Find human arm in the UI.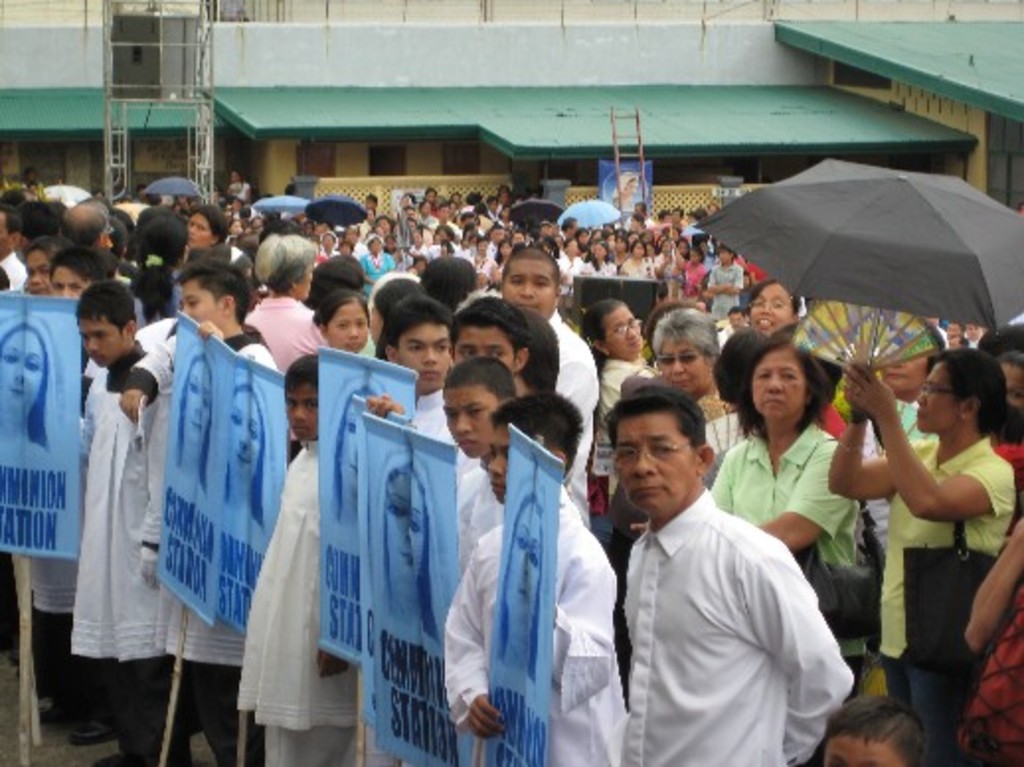
UI element at rect(686, 437, 753, 524).
